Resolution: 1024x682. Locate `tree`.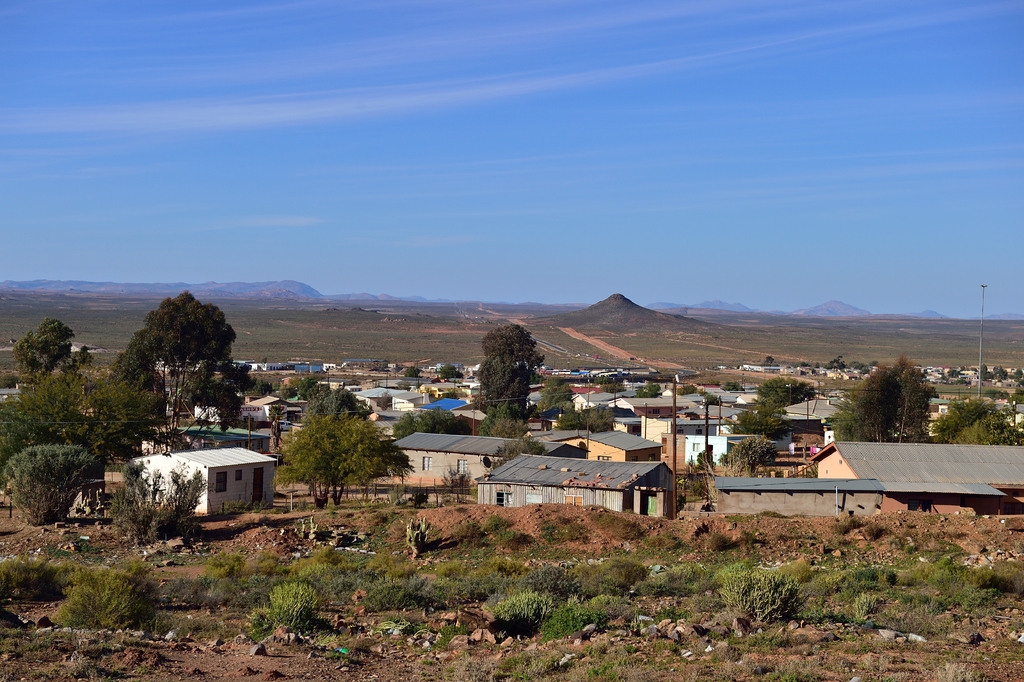
x1=532 y1=376 x2=573 y2=419.
